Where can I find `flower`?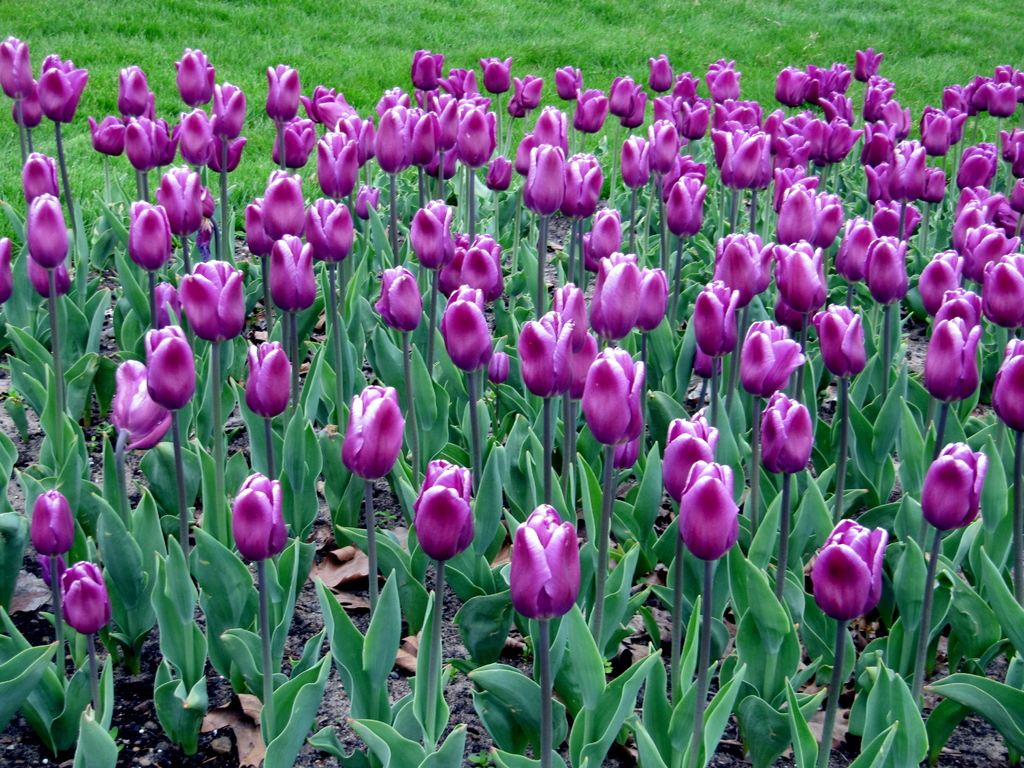
You can find it at box=[33, 60, 86, 129].
